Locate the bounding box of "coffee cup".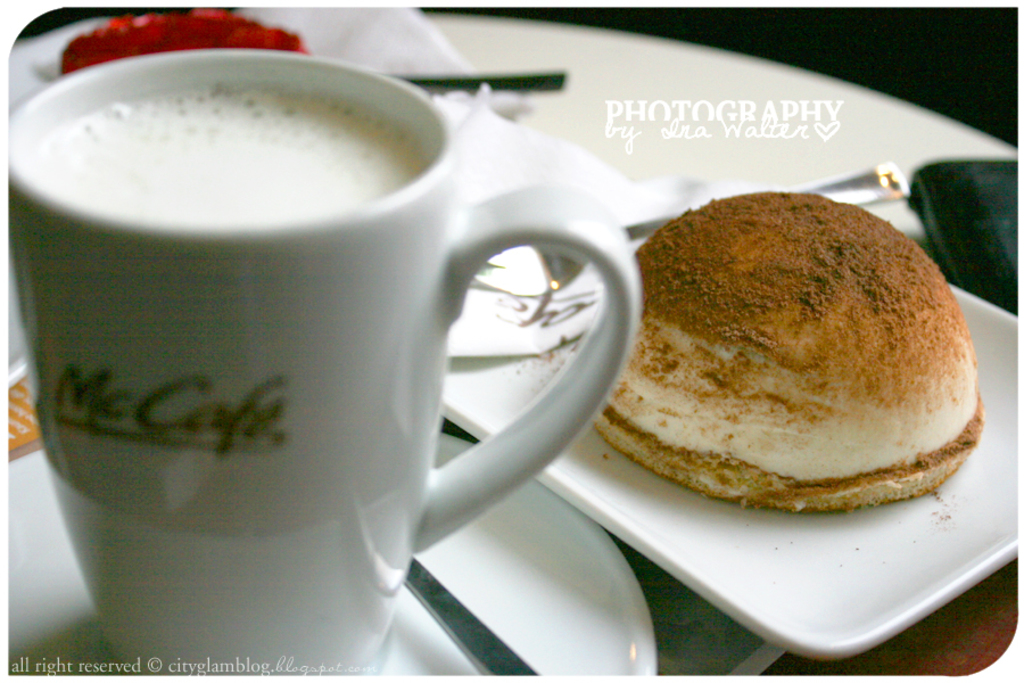
Bounding box: locate(7, 50, 641, 682).
